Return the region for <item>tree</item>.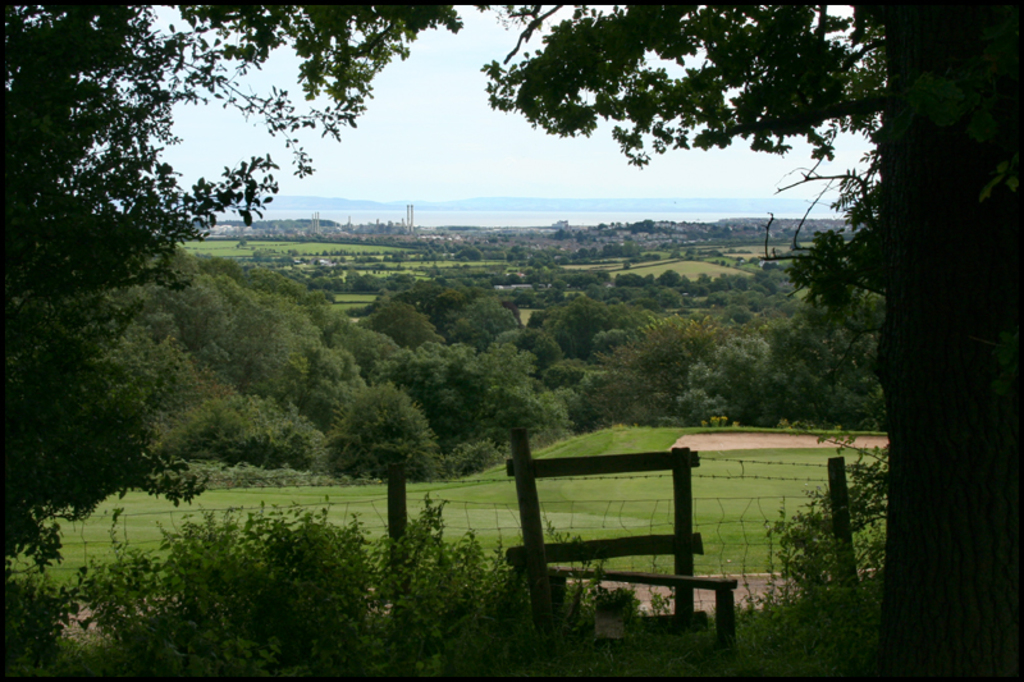
0/1/485/667.
